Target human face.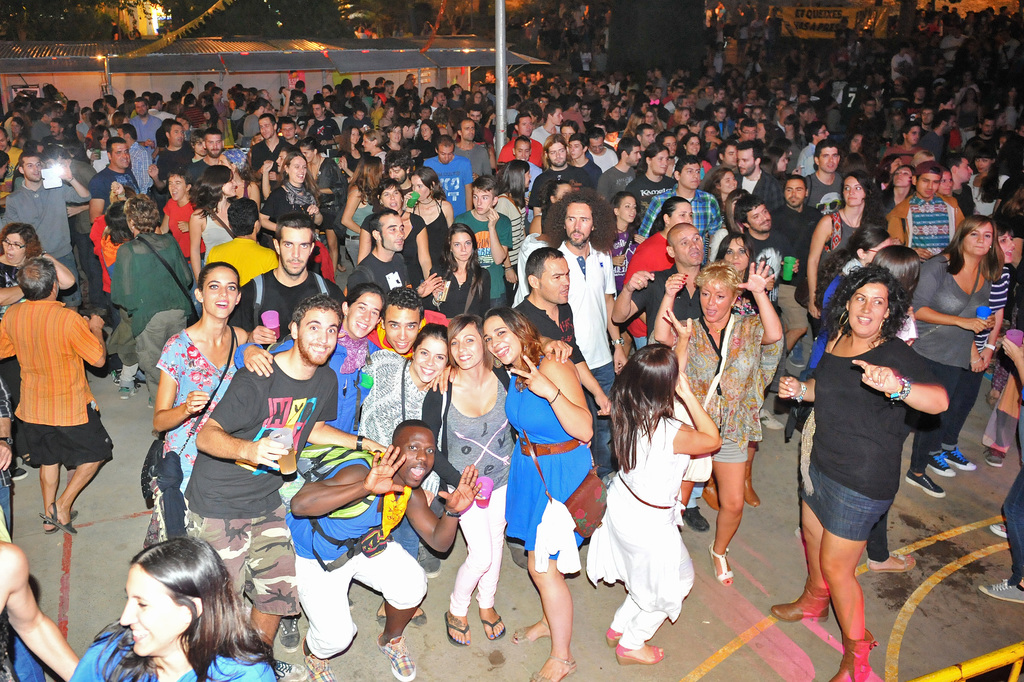
Target region: 999,236,1014,262.
